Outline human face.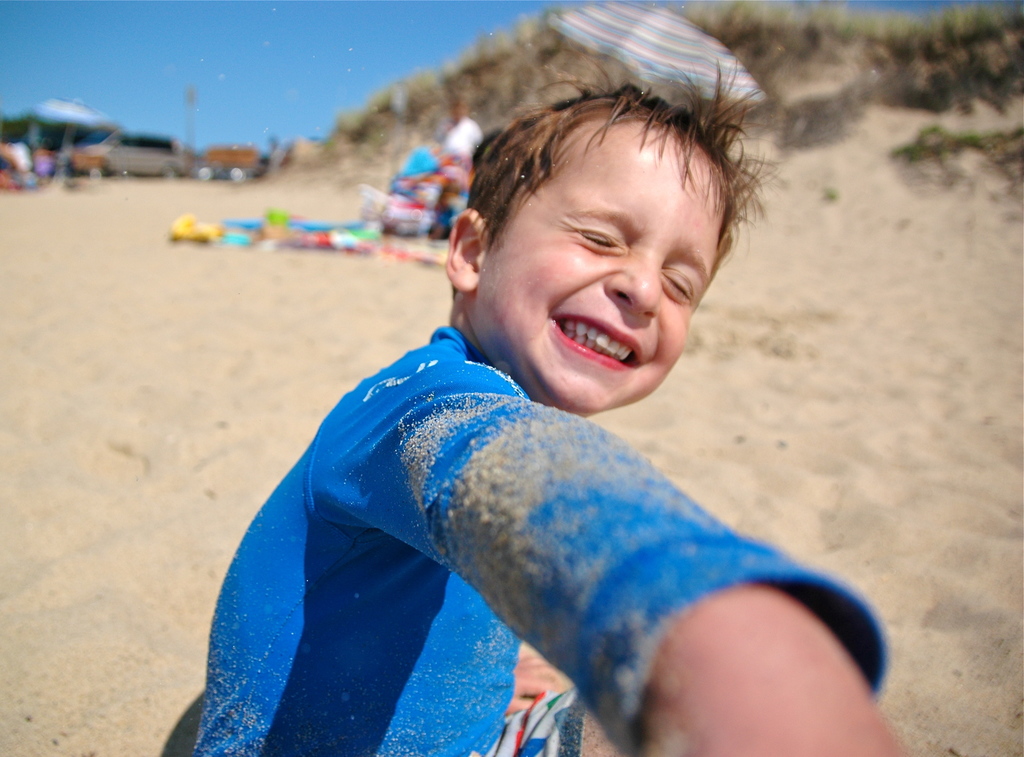
Outline: 484:160:719:415.
